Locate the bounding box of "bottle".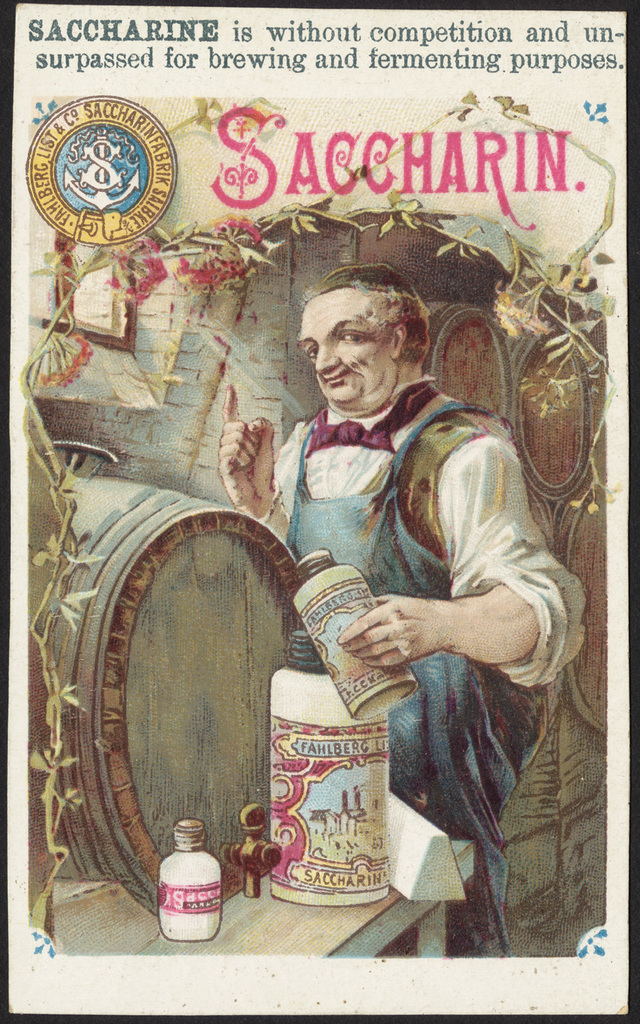
Bounding box: (295, 552, 417, 722).
